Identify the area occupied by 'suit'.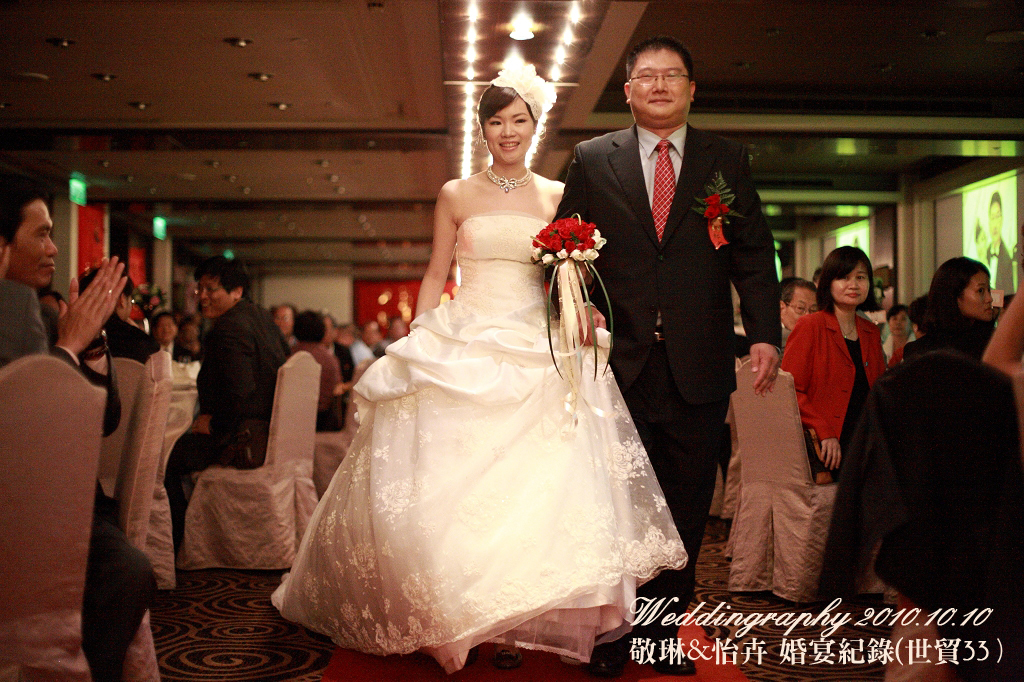
Area: {"x1": 540, "y1": 118, "x2": 781, "y2": 646}.
